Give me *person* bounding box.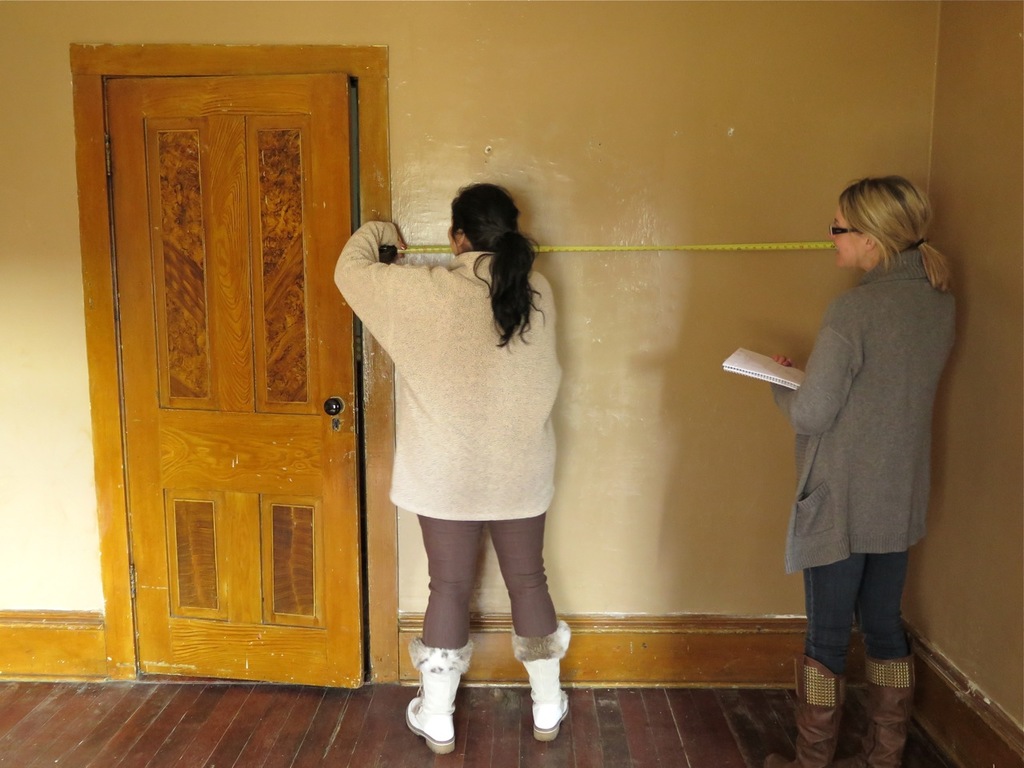
(760, 172, 955, 767).
